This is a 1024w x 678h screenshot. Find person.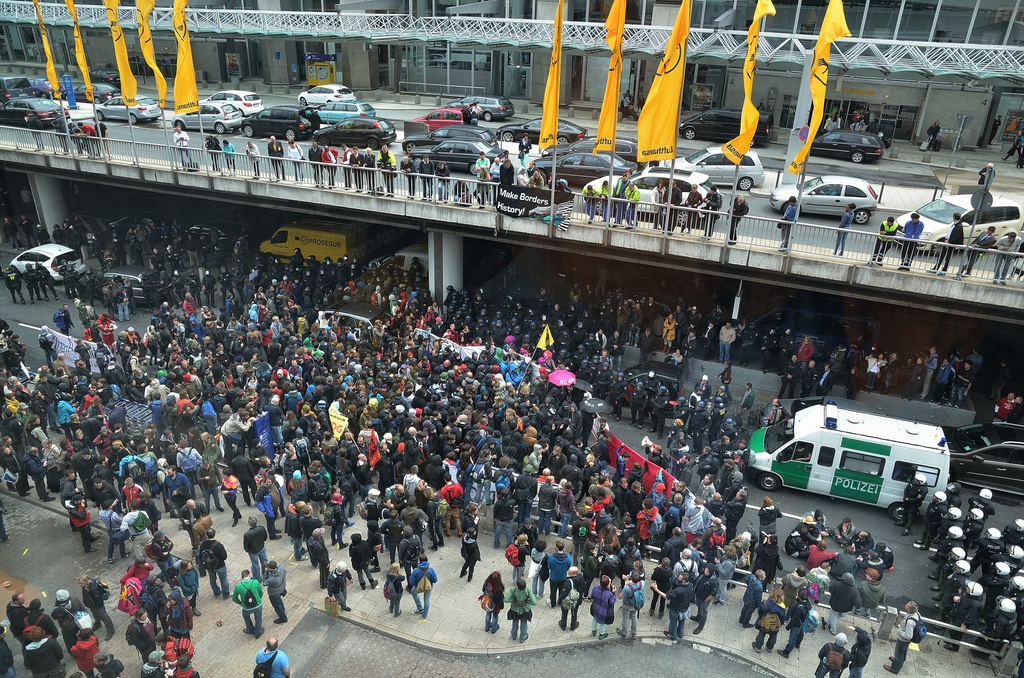
Bounding box: <bbox>201, 137, 221, 170</bbox>.
